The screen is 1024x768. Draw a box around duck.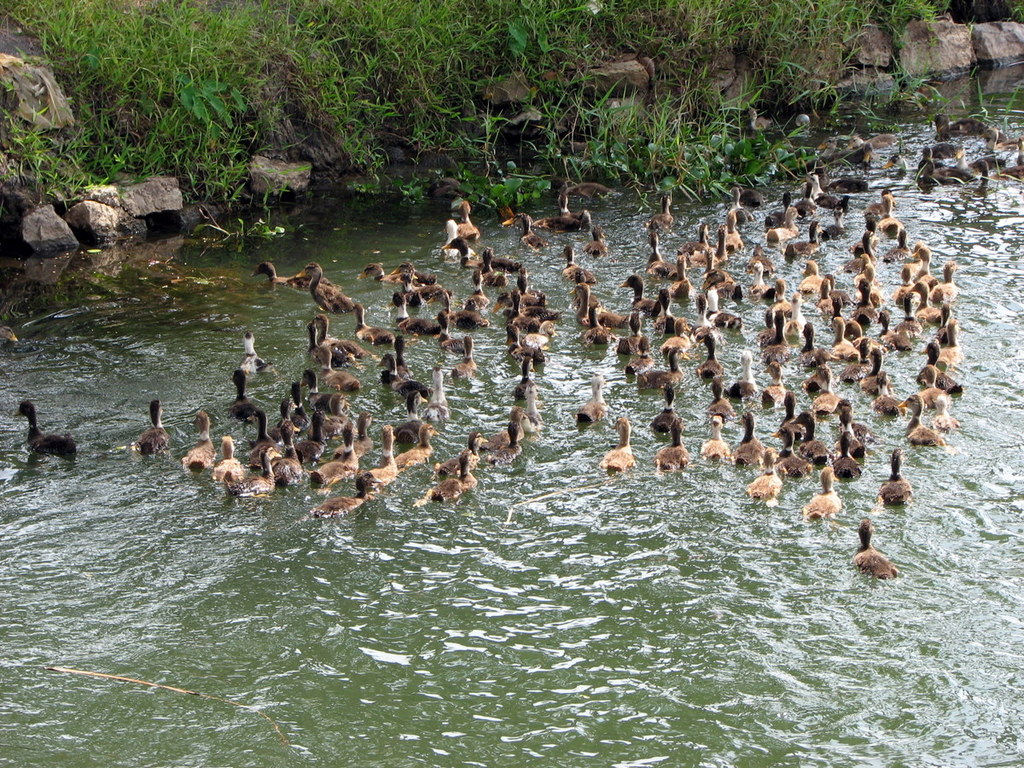
(left=804, top=176, right=822, bottom=226).
